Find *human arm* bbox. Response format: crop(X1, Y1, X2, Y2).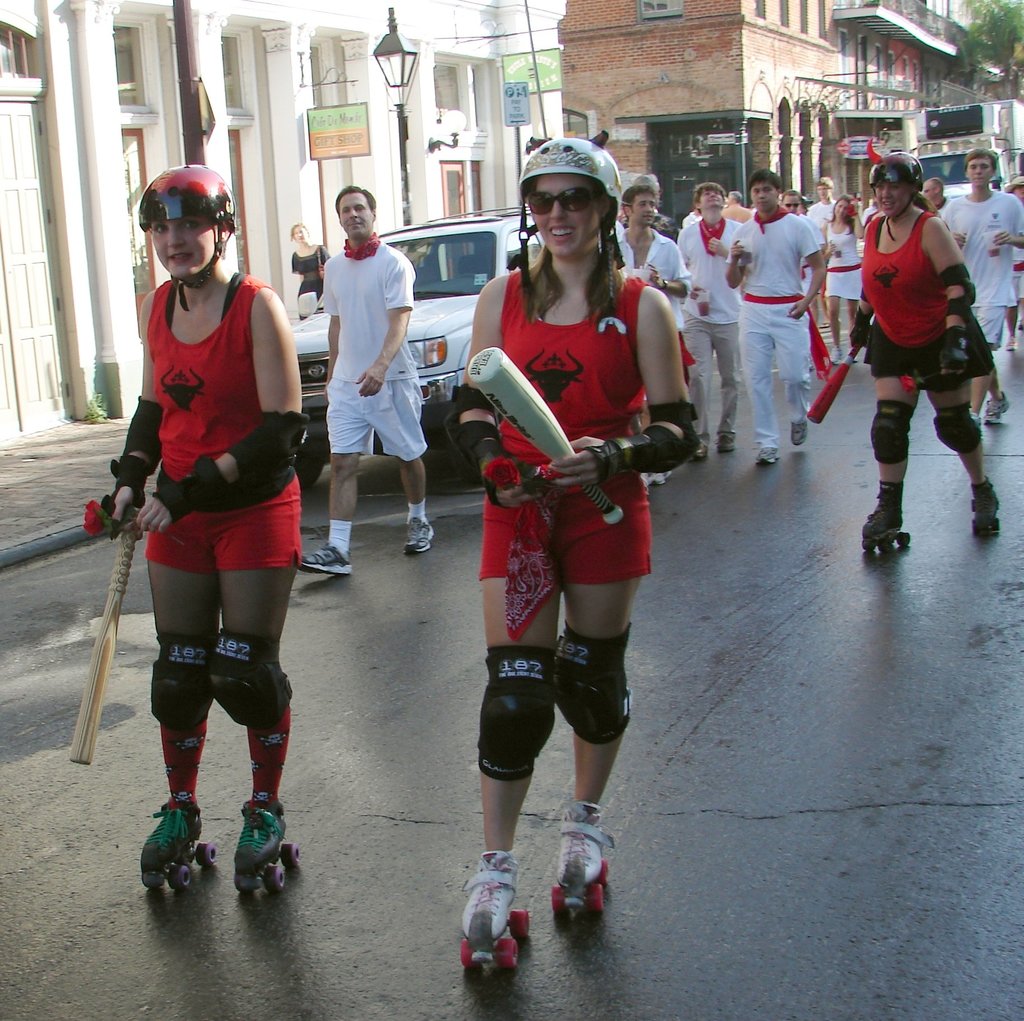
crop(110, 290, 163, 535).
